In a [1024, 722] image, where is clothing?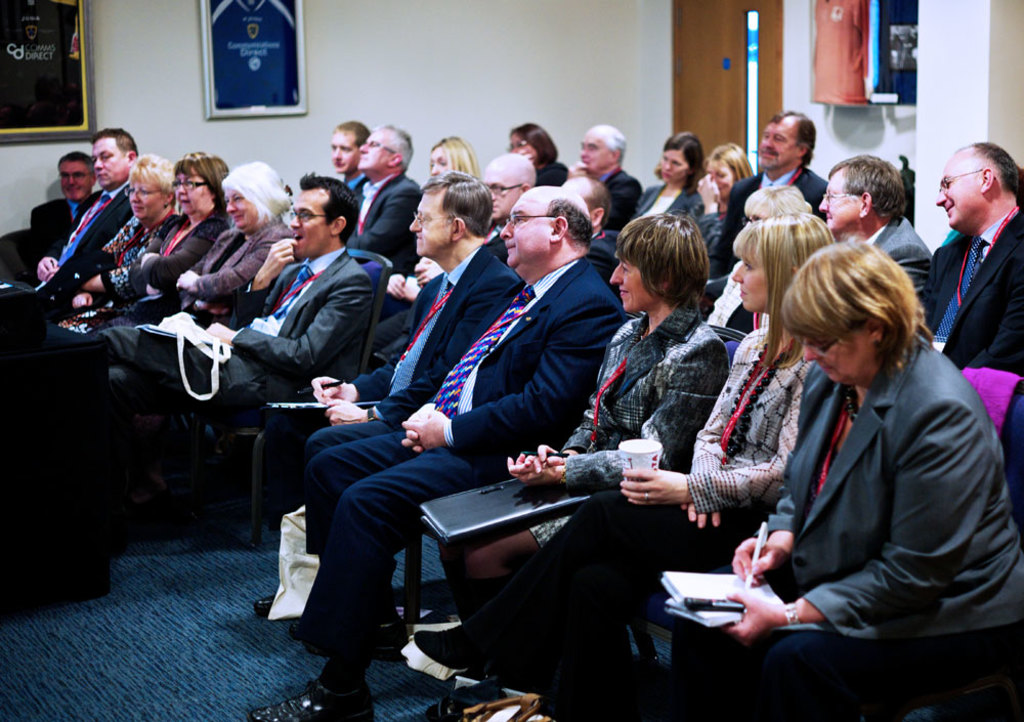
bbox(627, 180, 702, 231).
